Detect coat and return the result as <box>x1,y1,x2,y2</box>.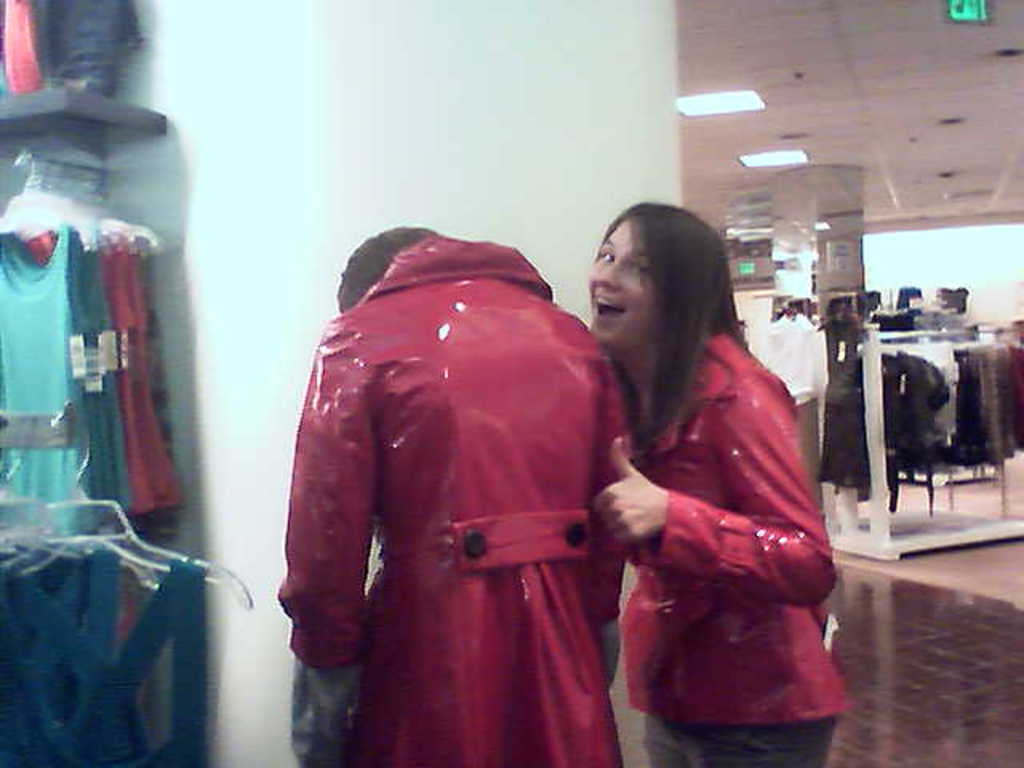
<box>286,214,638,755</box>.
